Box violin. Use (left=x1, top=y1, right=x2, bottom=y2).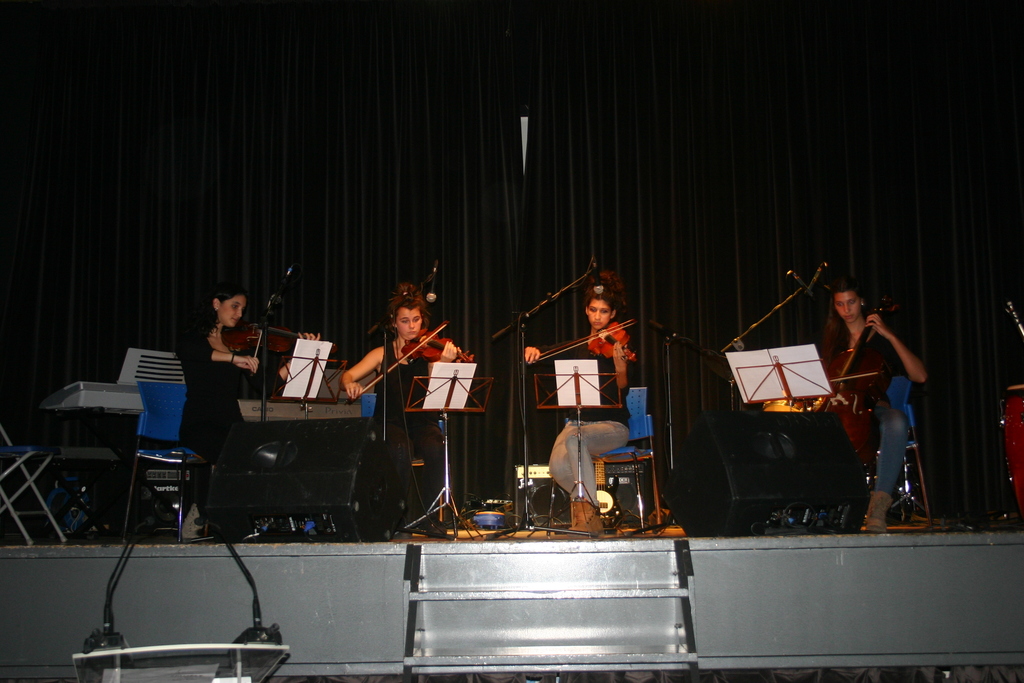
(left=524, top=320, right=641, bottom=363).
